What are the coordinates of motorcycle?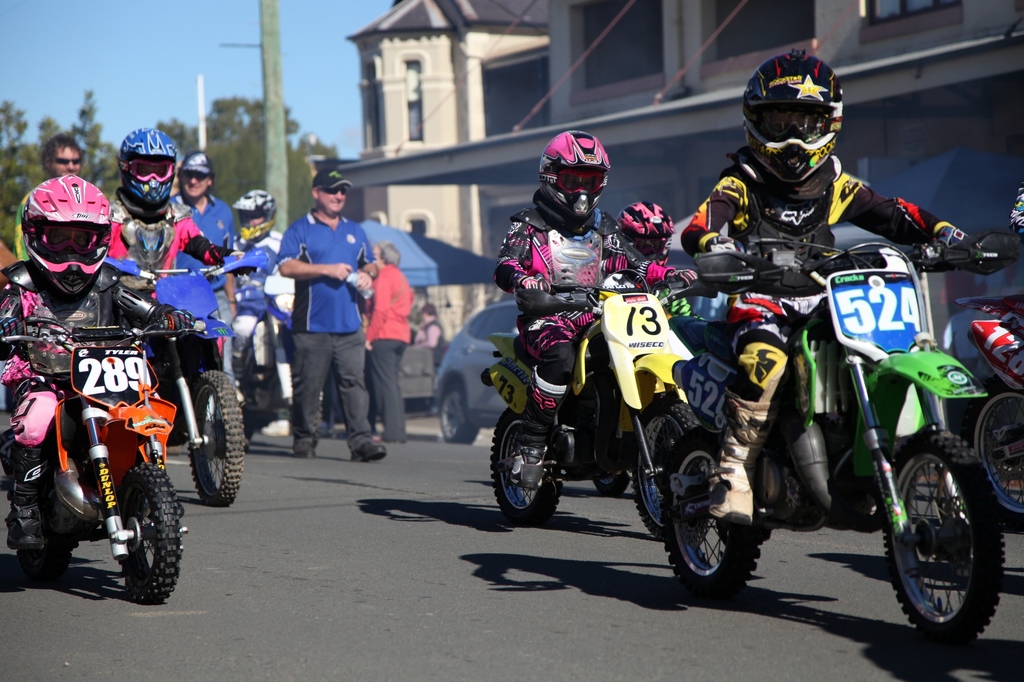
x1=8, y1=302, x2=190, y2=601.
